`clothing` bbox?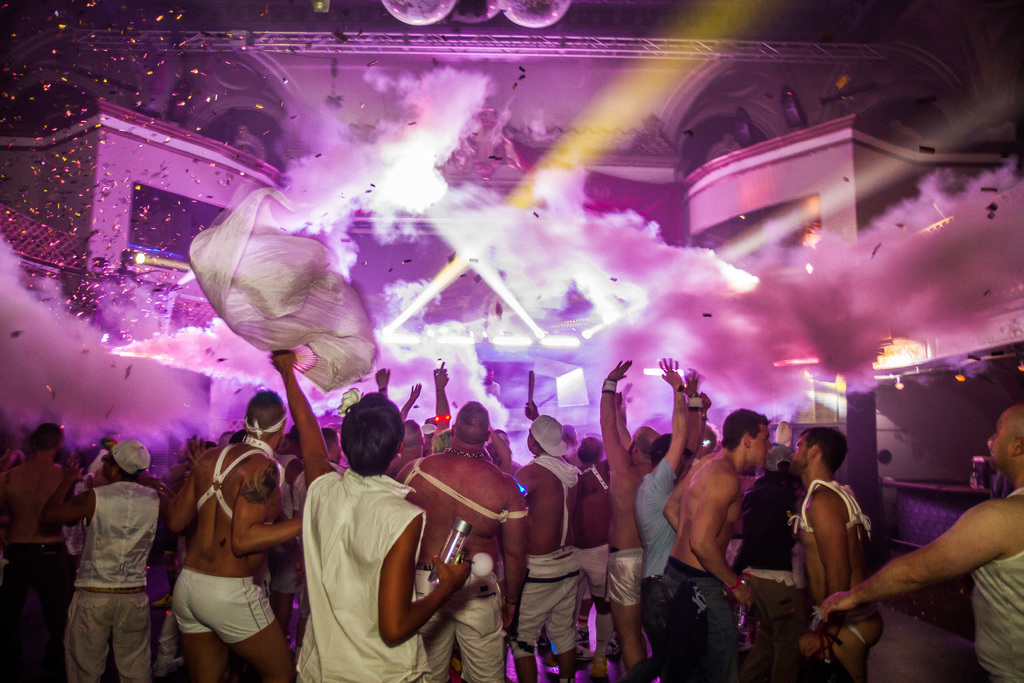
[x1=412, y1=575, x2=509, y2=682]
